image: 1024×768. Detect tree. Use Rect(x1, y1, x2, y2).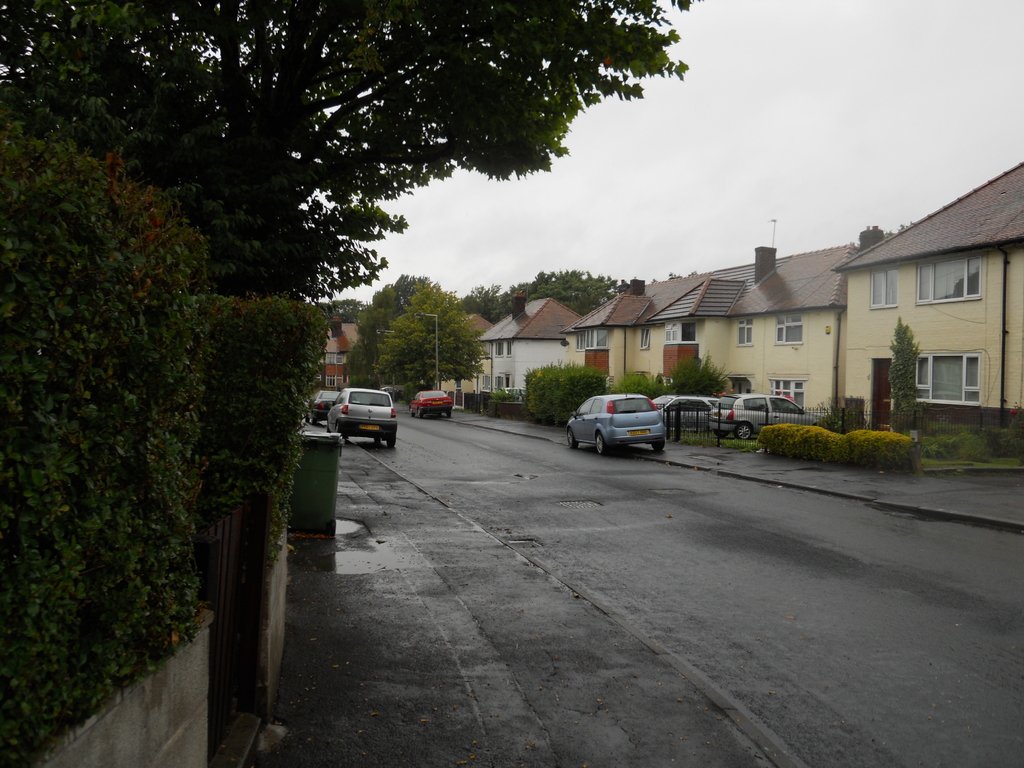
Rect(671, 349, 729, 400).
